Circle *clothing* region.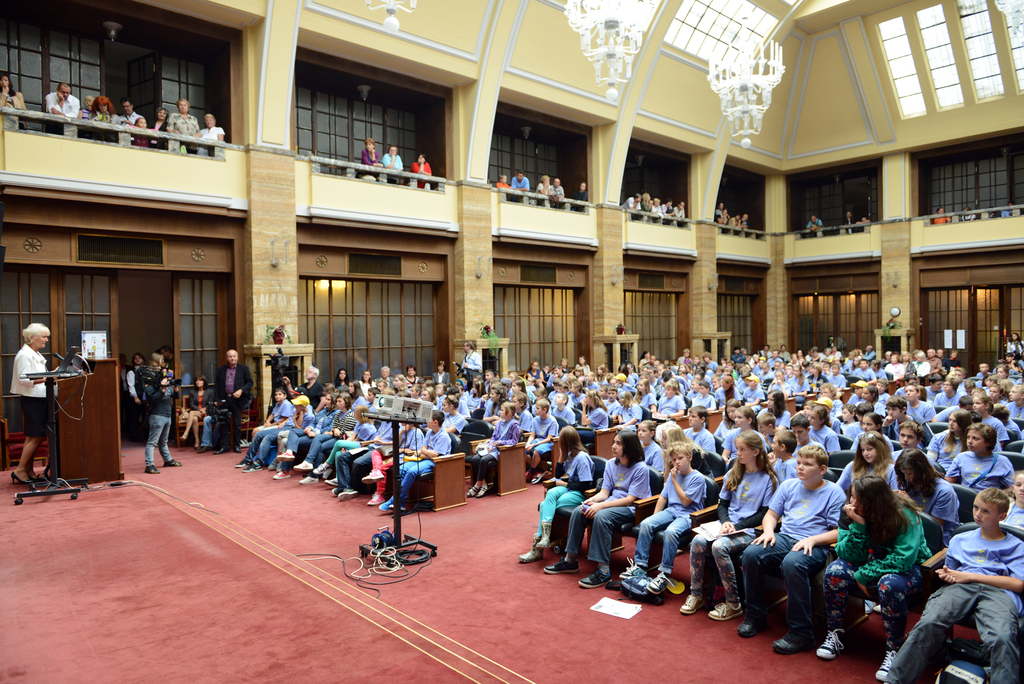
Region: region(643, 203, 658, 220).
